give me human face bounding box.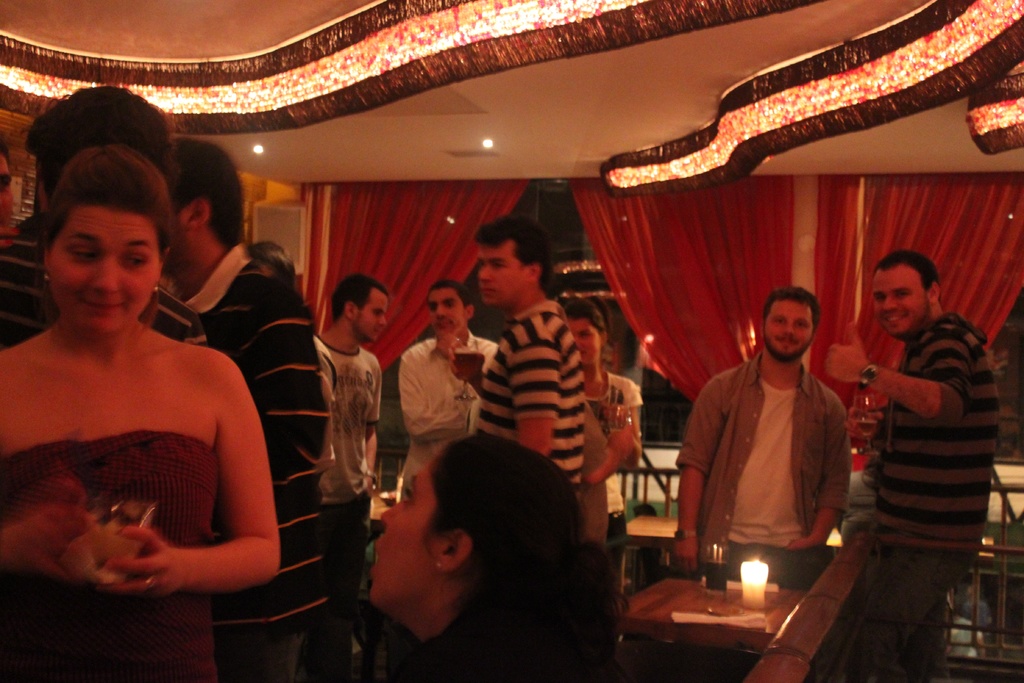
{"left": 430, "top": 286, "right": 471, "bottom": 342}.
